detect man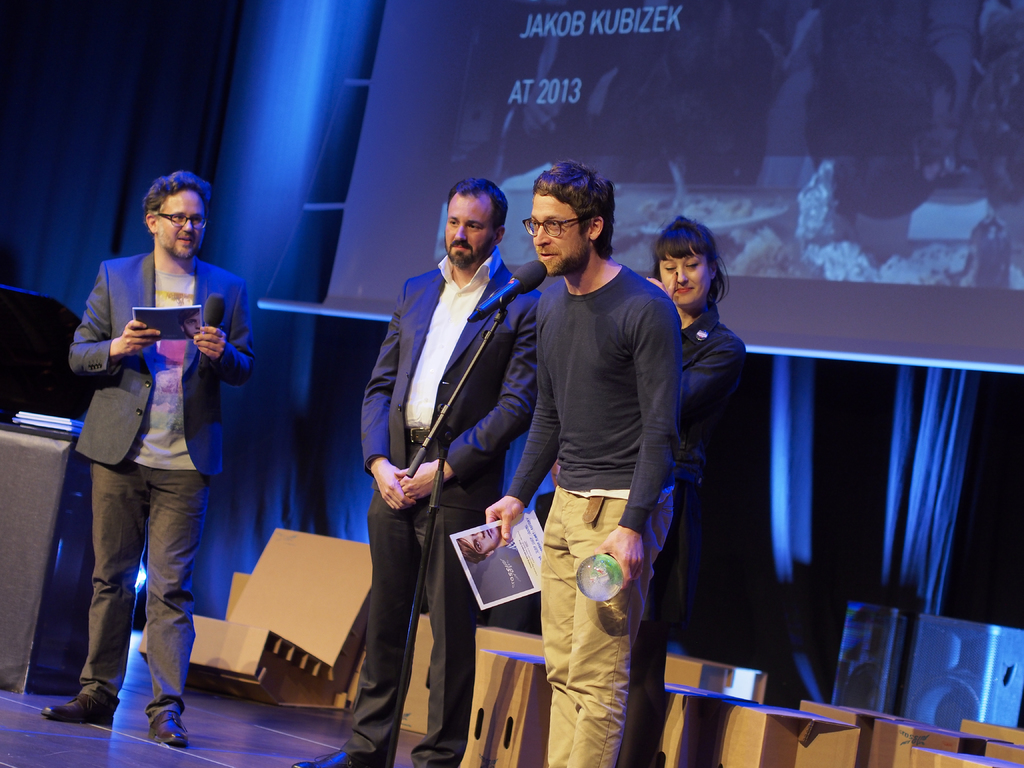
x1=296, y1=175, x2=532, y2=767
